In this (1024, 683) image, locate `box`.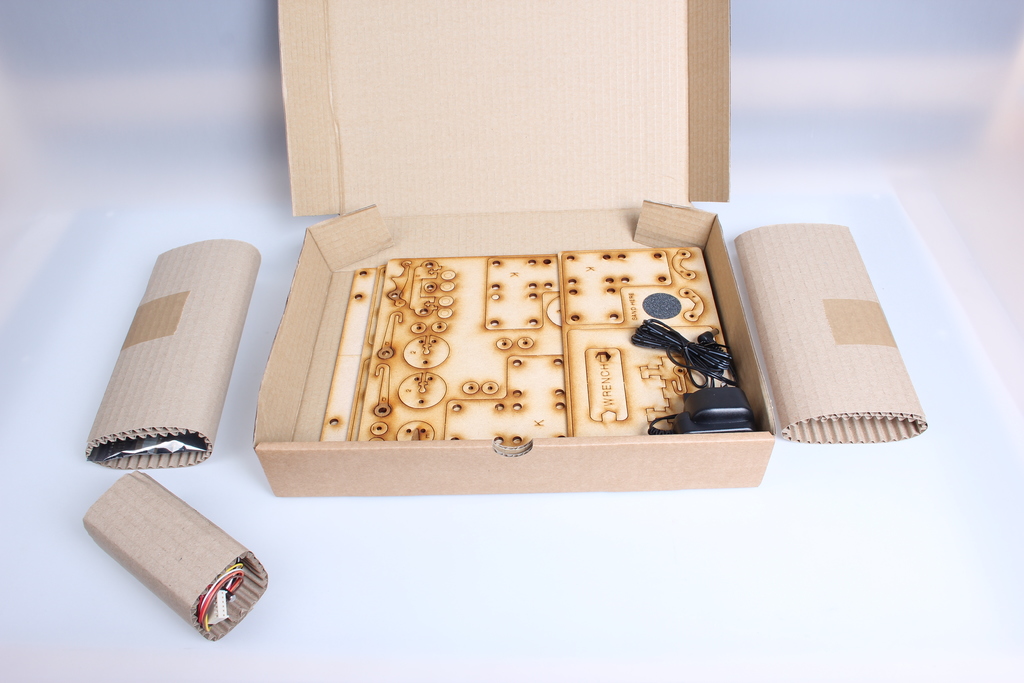
Bounding box: (left=735, top=225, right=925, bottom=445).
